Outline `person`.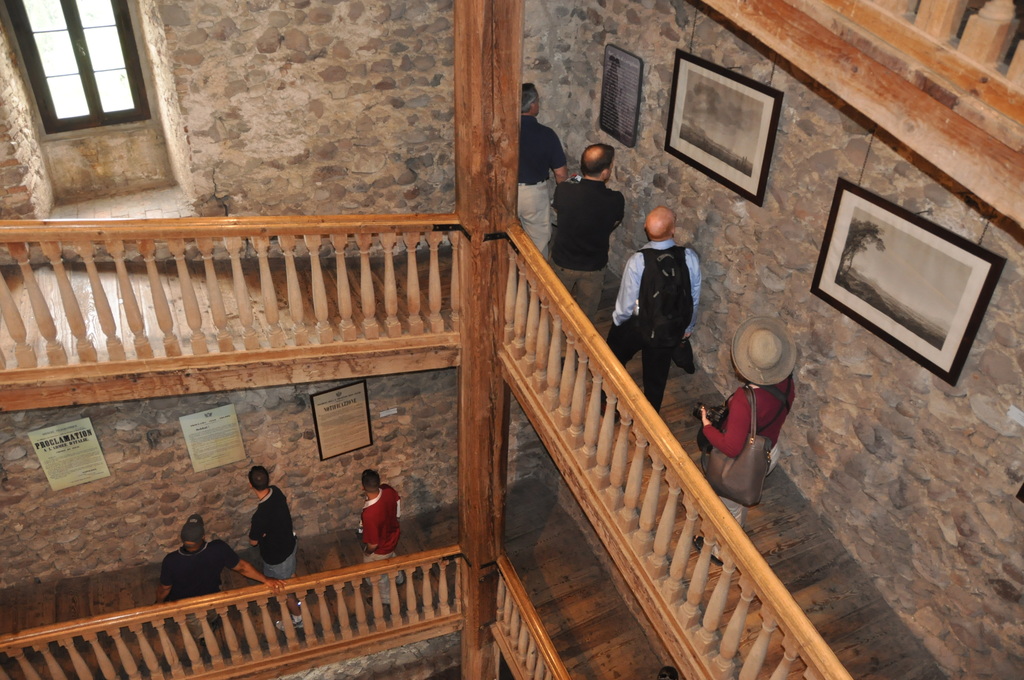
Outline: bbox=[686, 316, 792, 572].
